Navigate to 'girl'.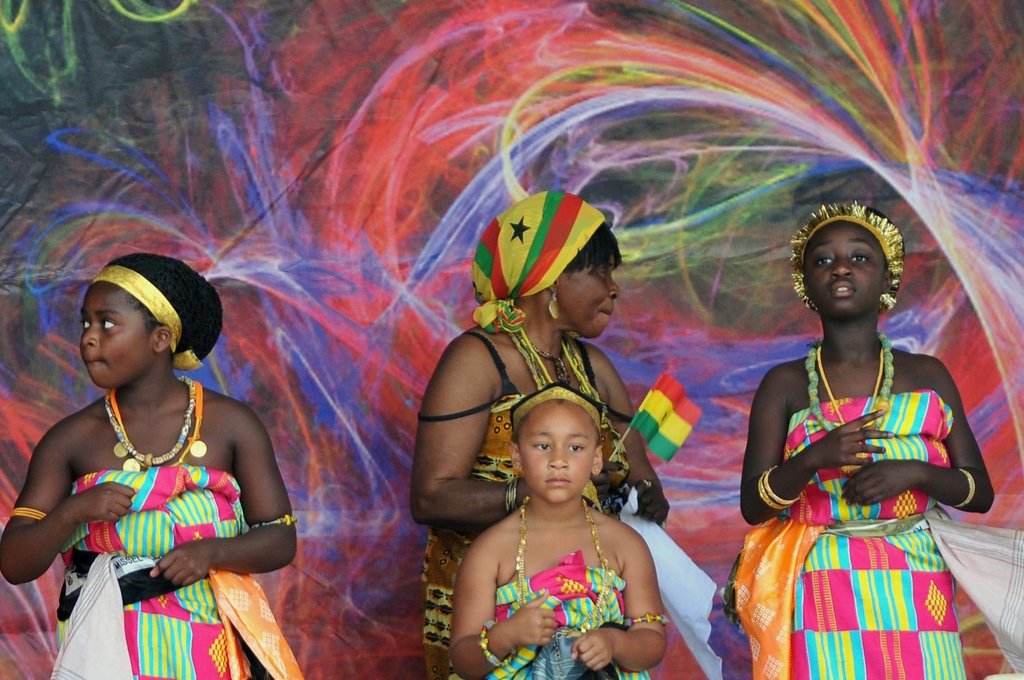
Navigation target: 447,379,668,679.
